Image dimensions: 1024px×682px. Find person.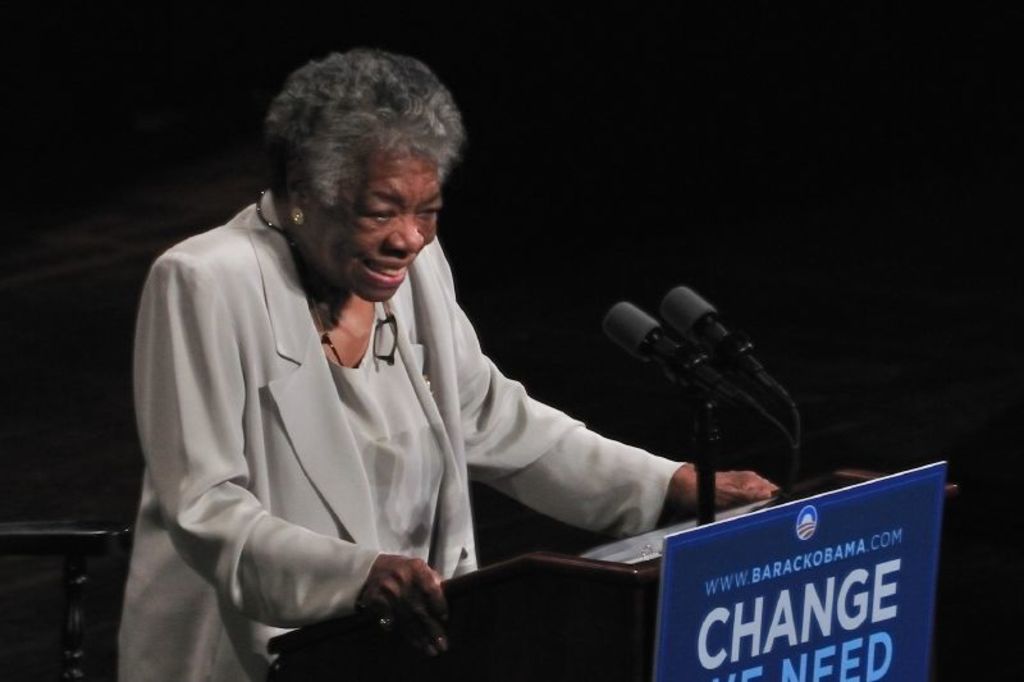
124, 60, 718, 656.
